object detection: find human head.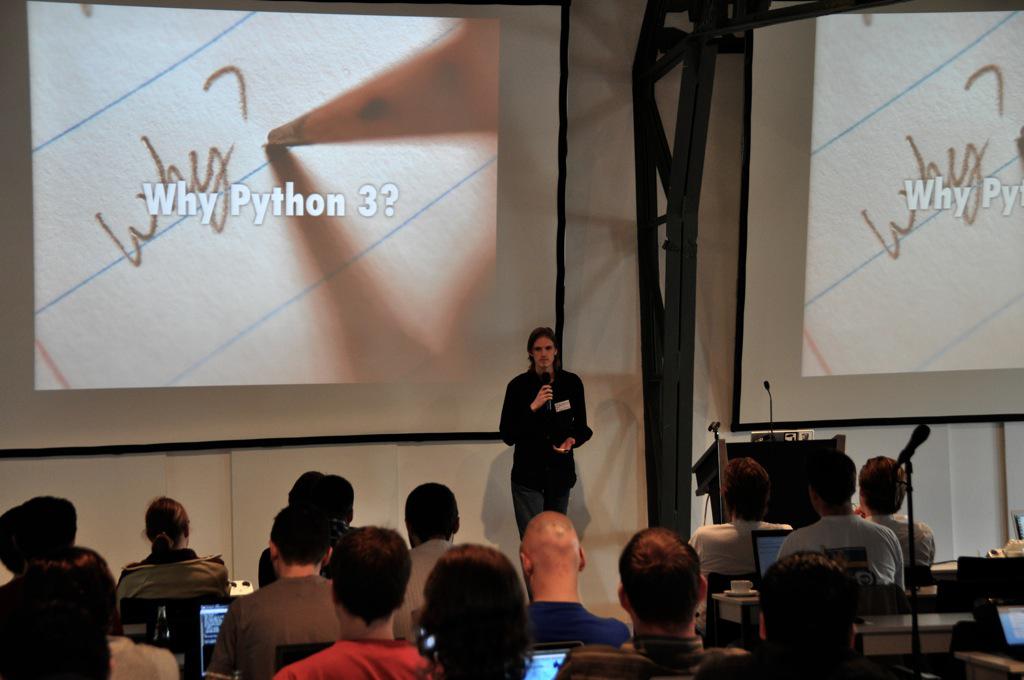
<region>0, 506, 59, 576</region>.
